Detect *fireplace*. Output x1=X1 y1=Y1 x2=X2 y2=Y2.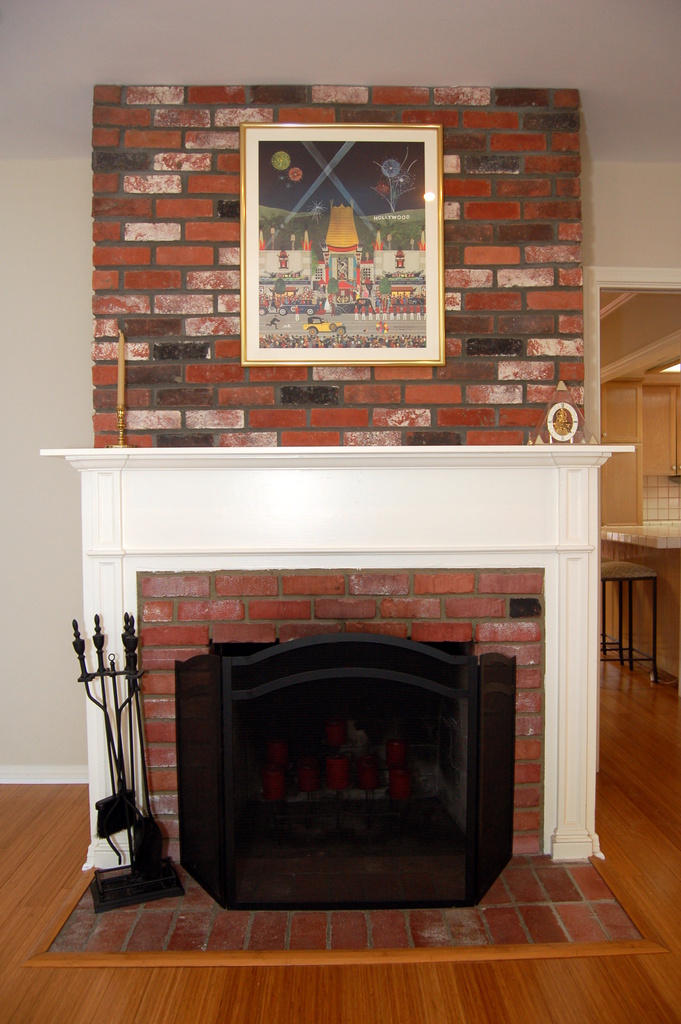
x1=39 y1=447 x2=633 y2=955.
